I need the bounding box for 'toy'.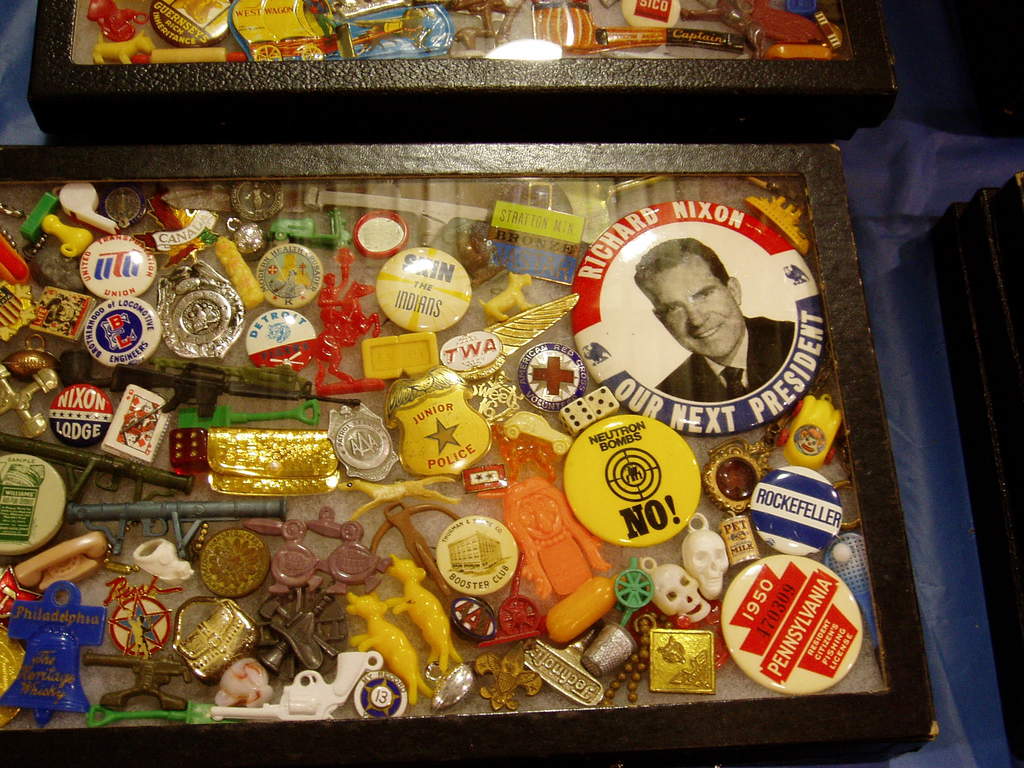
Here it is: x1=463, y1=463, x2=506, y2=492.
